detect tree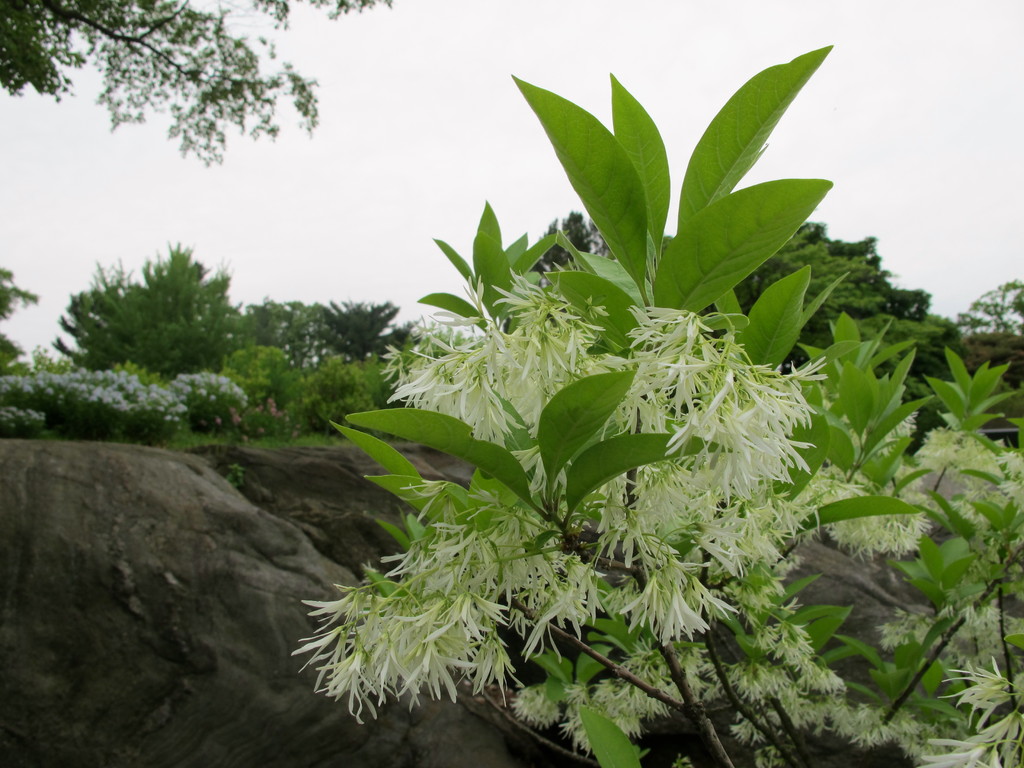
box(731, 213, 964, 380)
